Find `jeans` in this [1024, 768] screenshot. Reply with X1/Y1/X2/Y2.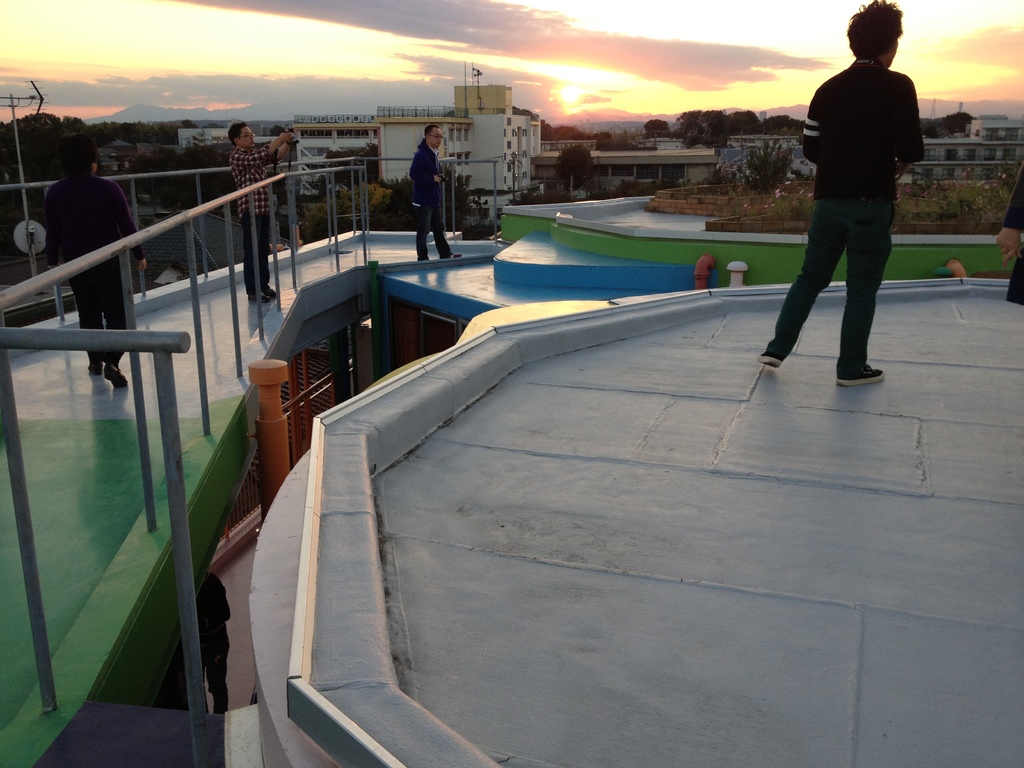
780/172/908/373.
